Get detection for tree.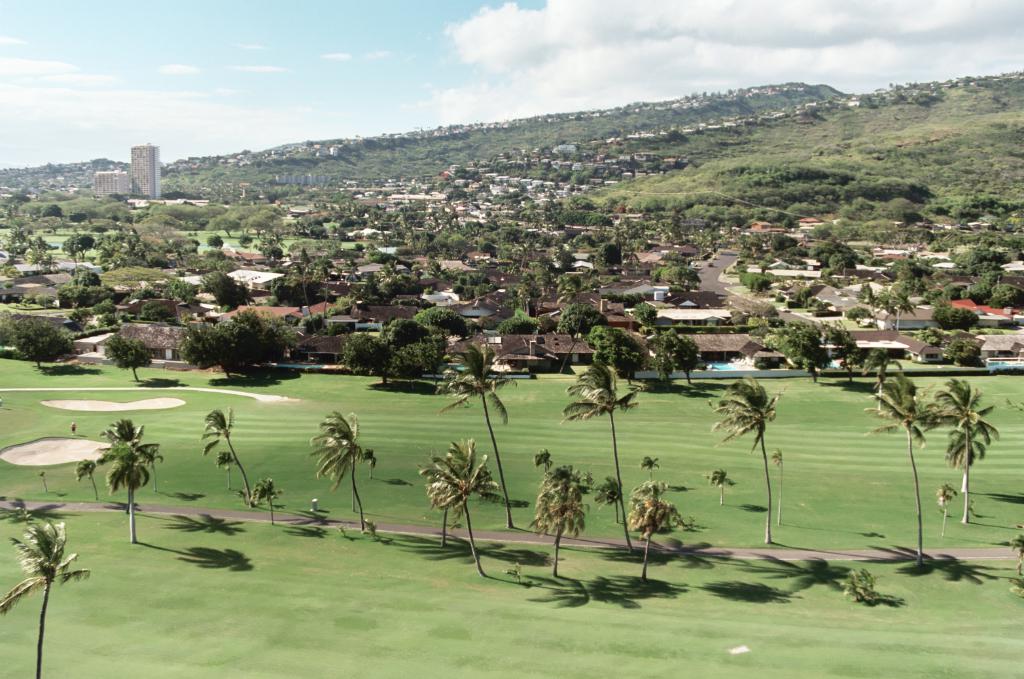
Detection: box(883, 259, 956, 303).
